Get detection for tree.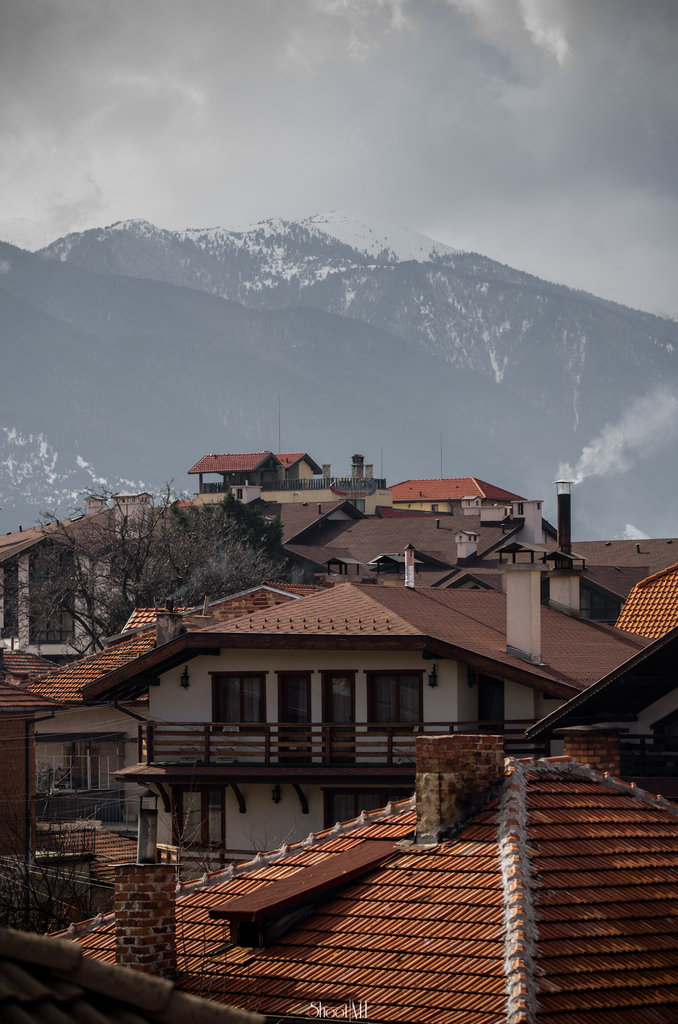
Detection: box=[0, 480, 289, 662].
